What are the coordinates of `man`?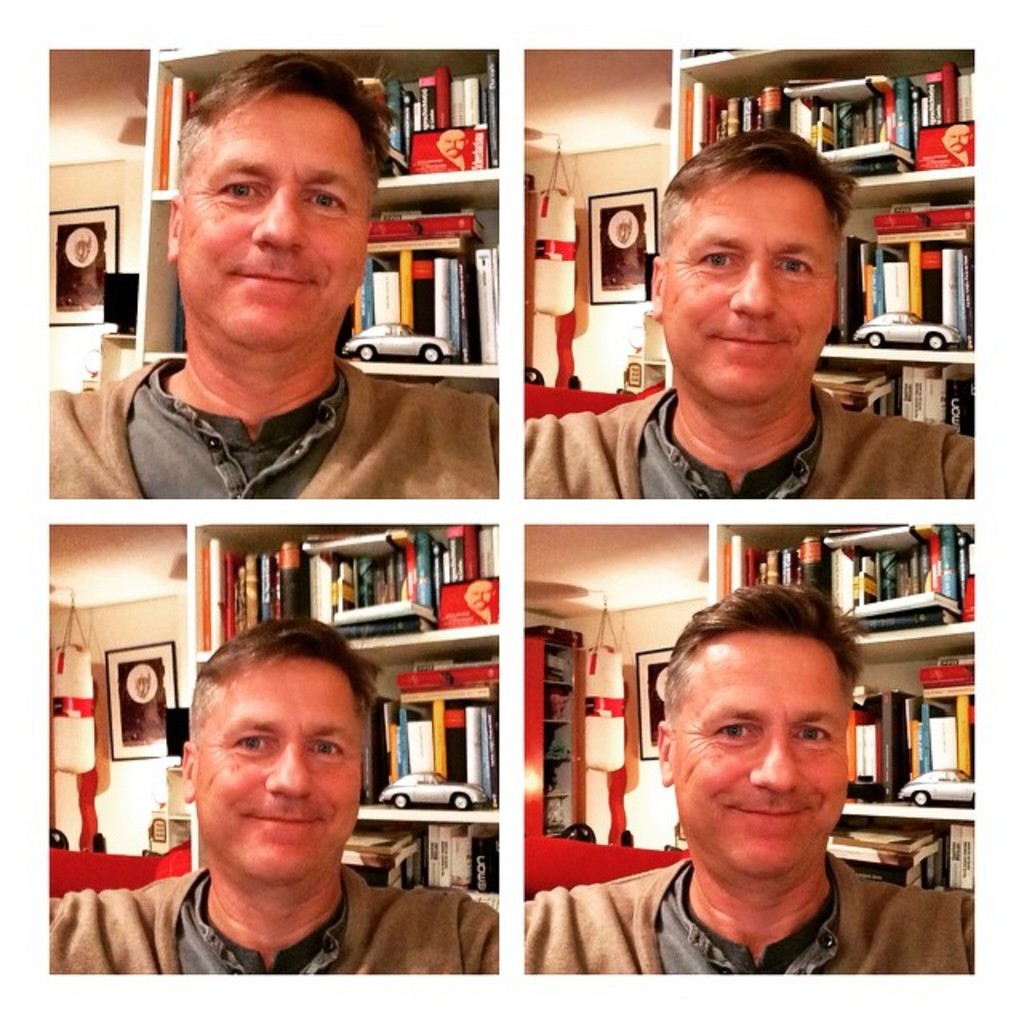
bbox=(48, 53, 504, 496).
